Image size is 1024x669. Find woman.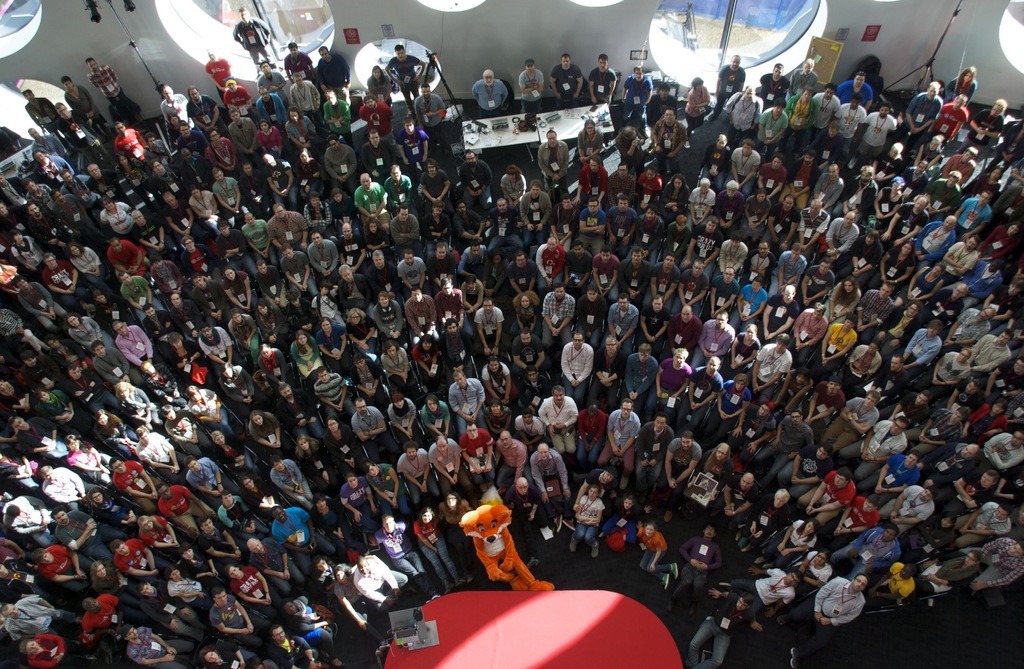
<bbox>344, 306, 382, 356</bbox>.
